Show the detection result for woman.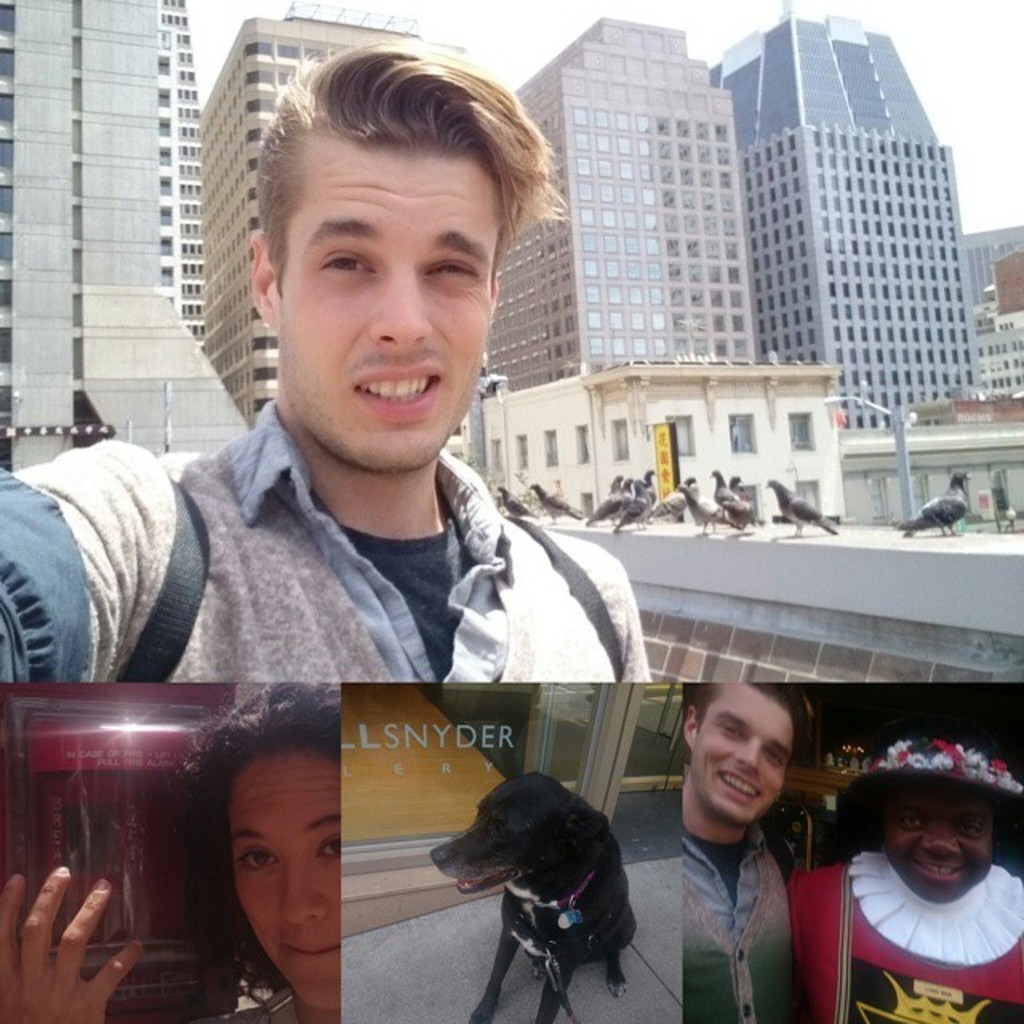
left=0, top=688, right=342, bottom=1022.
